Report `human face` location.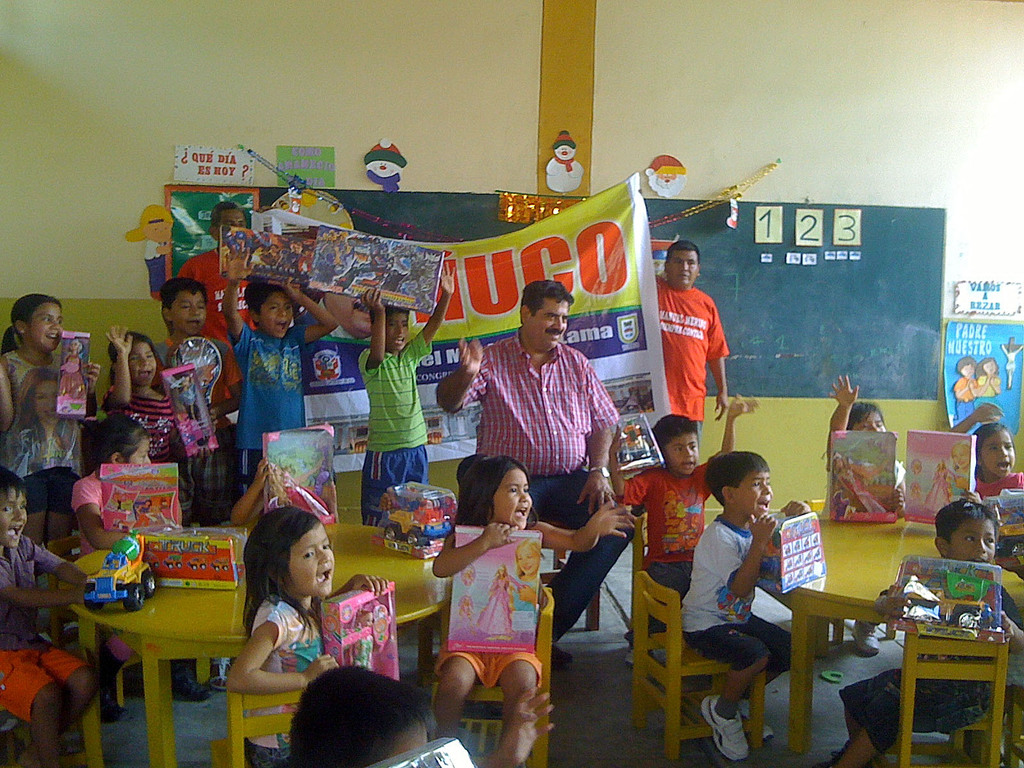
Report: region(0, 486, 30, 546).
